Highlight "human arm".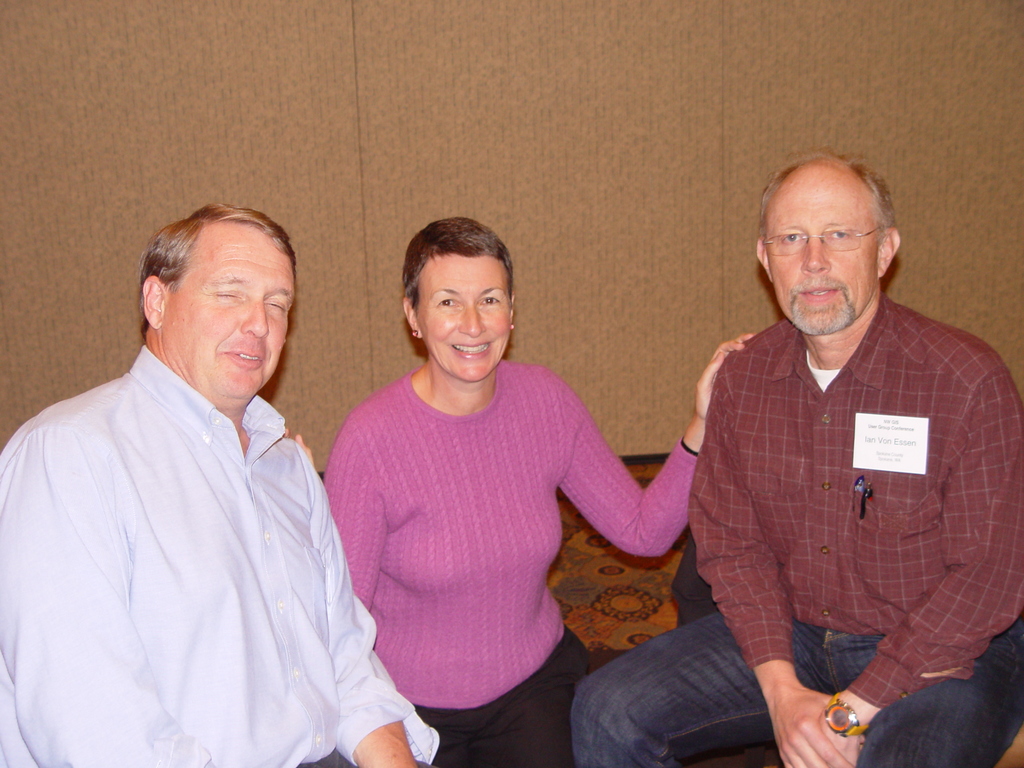
Highlighted region: [298,440,440,767].
